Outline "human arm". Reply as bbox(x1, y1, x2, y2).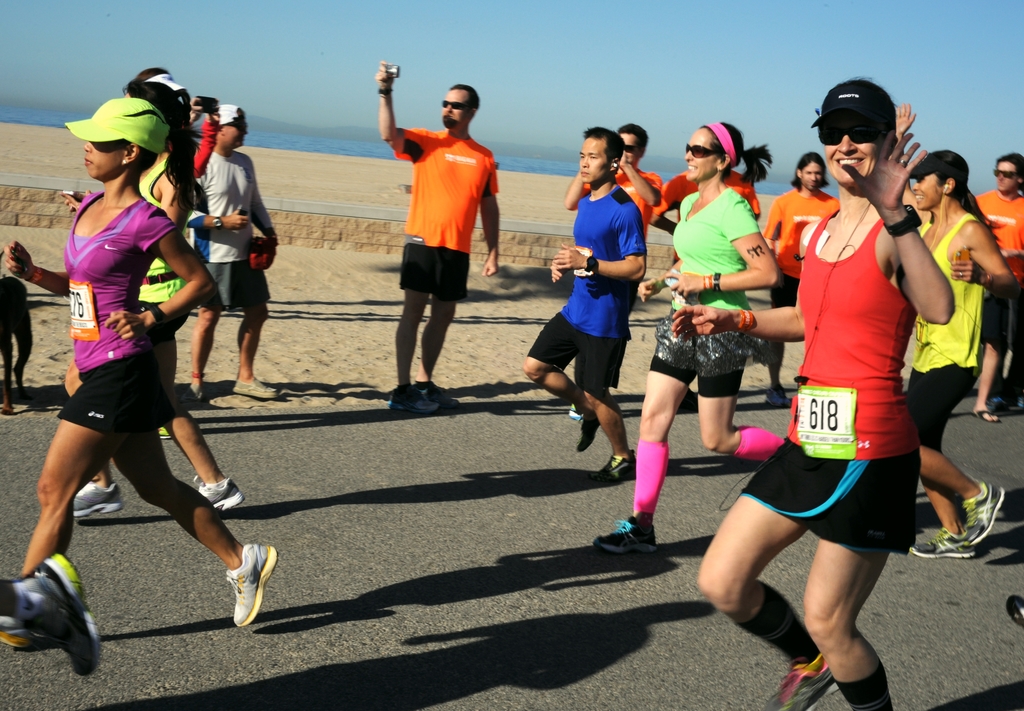
bbox(563, 170, 589, 213).
